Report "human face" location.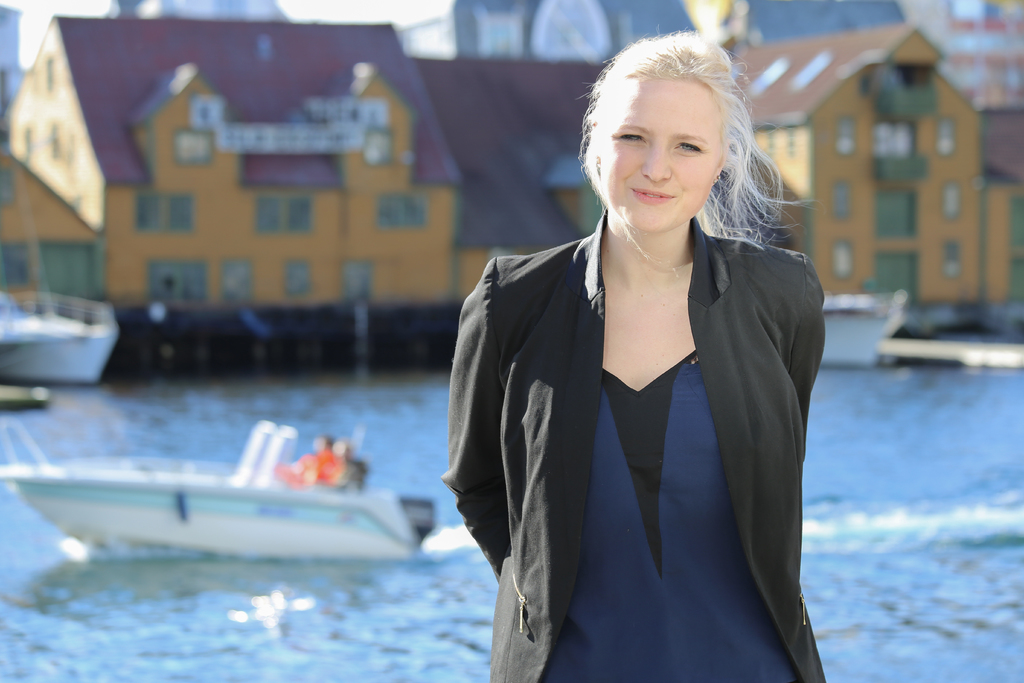
Report: locate(601, 82, 716, 236).
